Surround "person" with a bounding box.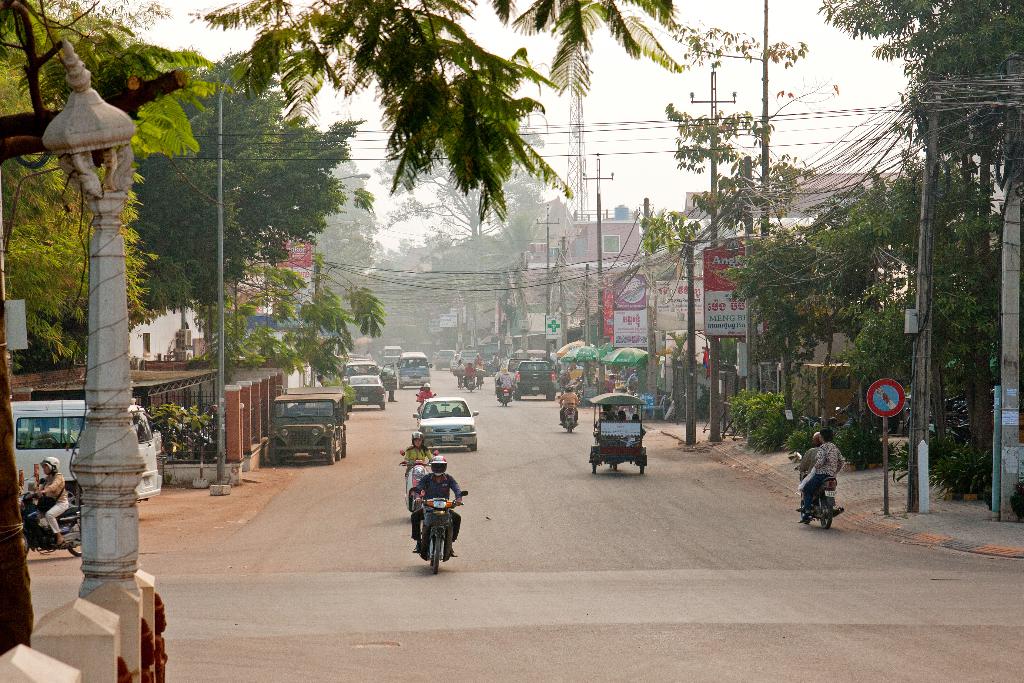
(630, 409, 643, 424).
